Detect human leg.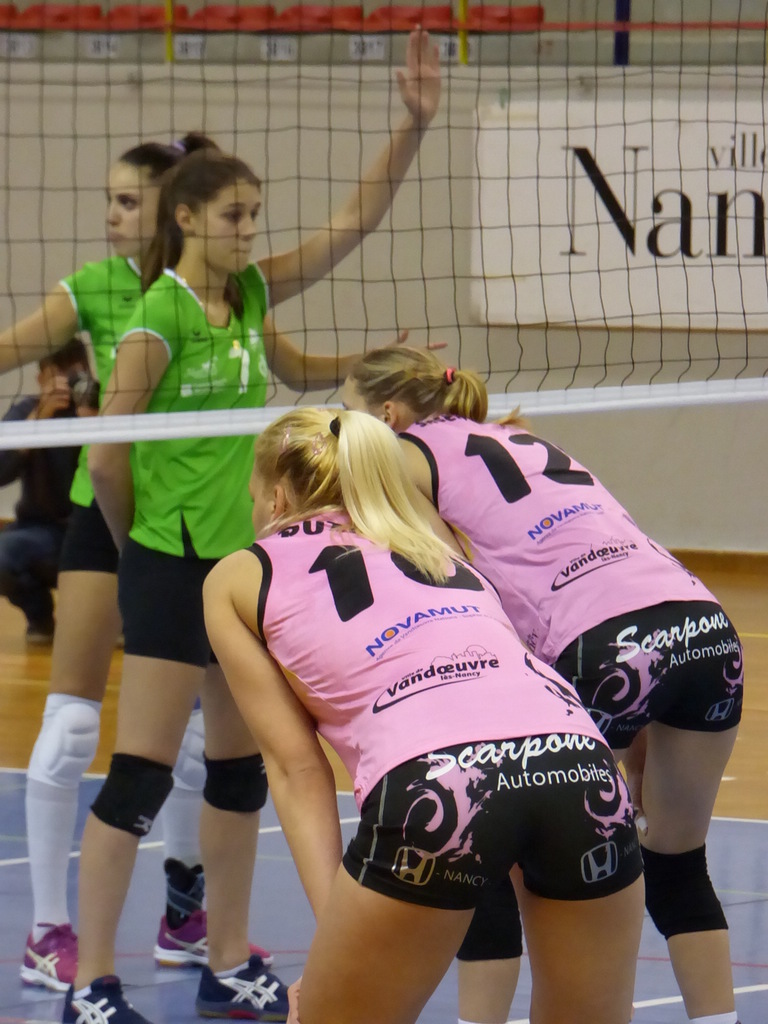
Detected at <box>17,564,122,977</box>.
